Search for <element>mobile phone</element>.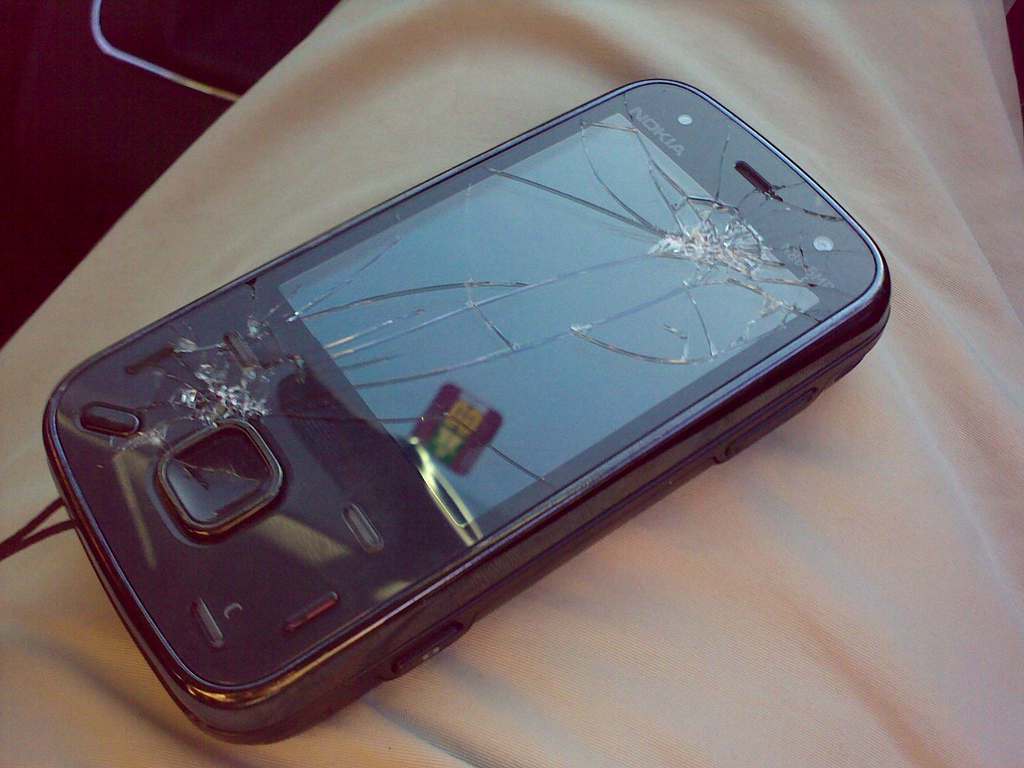
Found at box(34, 80, 899, 749).
